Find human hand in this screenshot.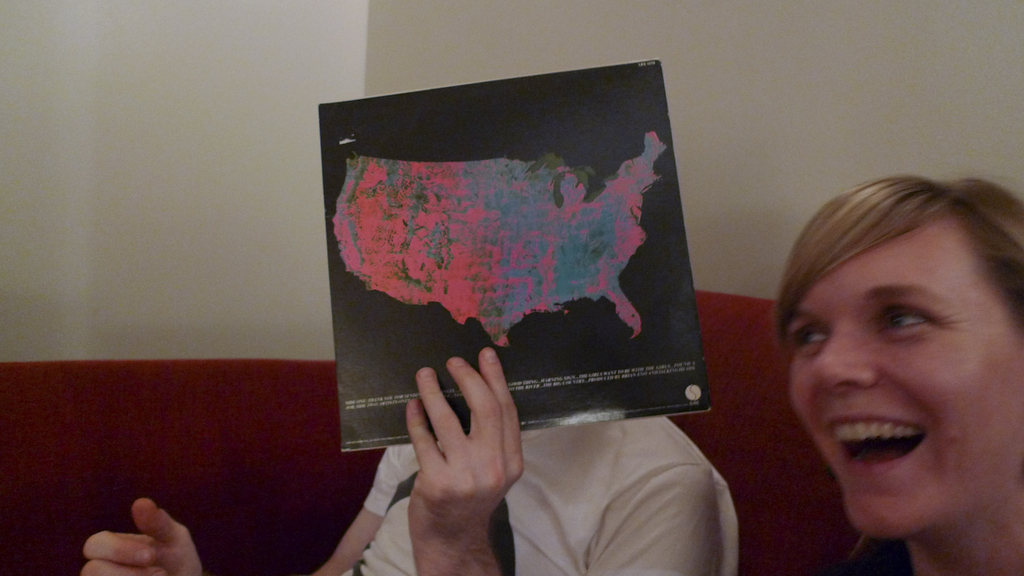
The bounding box for human hand is [x1=79, y1=494, x2=205, y2=575].
